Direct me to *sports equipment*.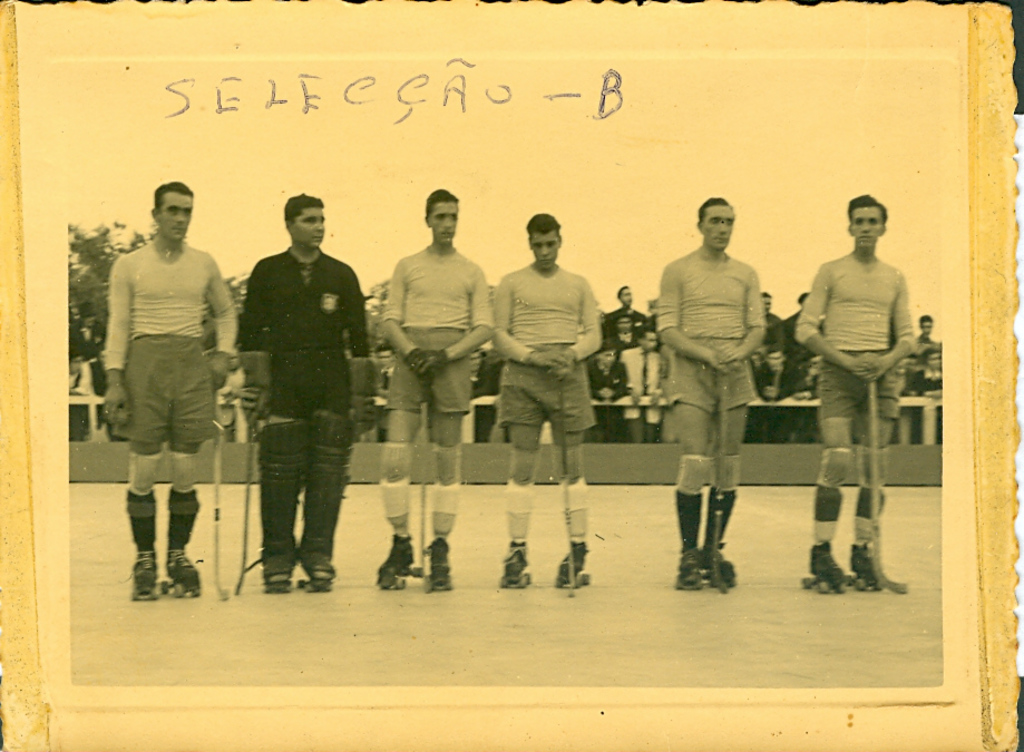
Direction: (300,547,333,592).
